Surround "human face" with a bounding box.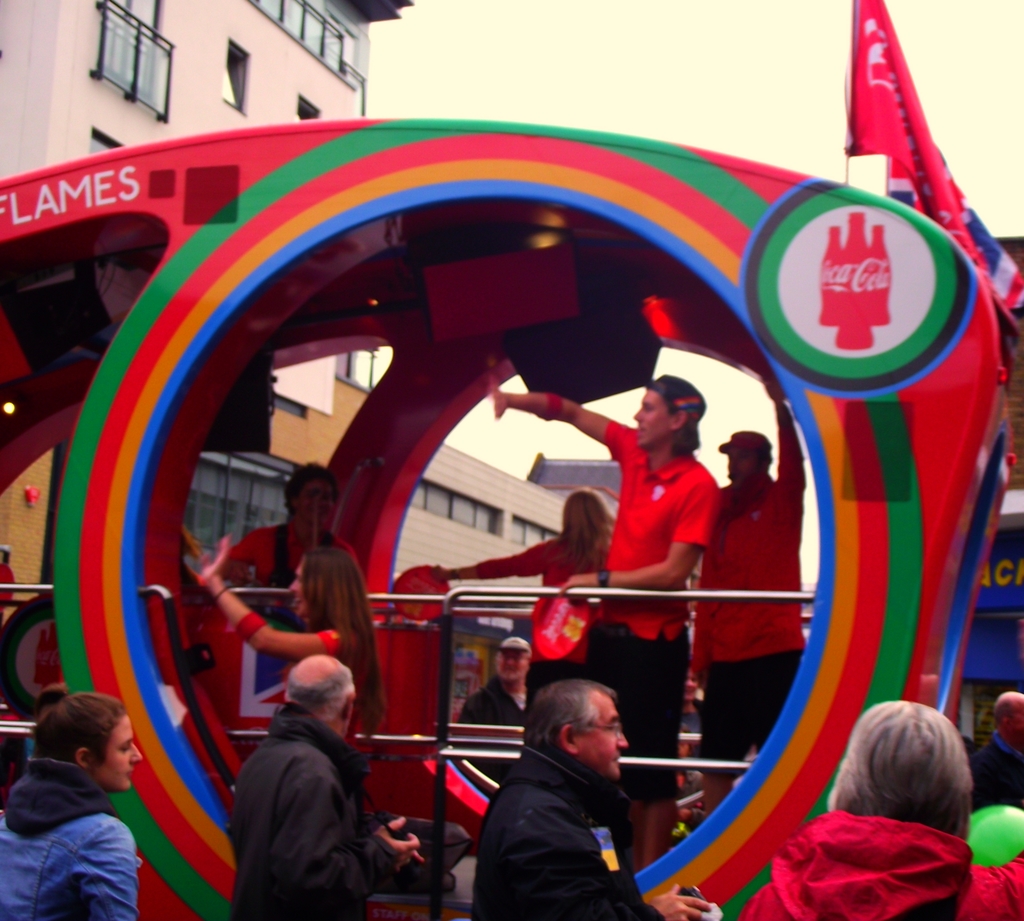
crop(489, 645, 527, 685).
